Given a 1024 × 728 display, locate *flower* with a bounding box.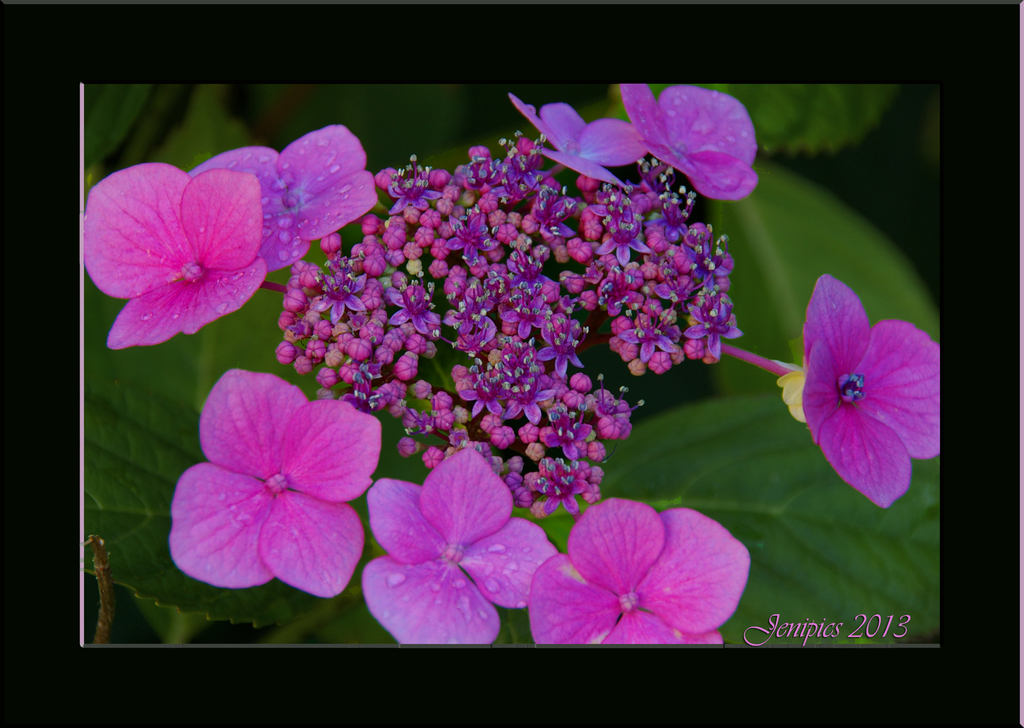
Located: box(620, 83, 762, 207).
